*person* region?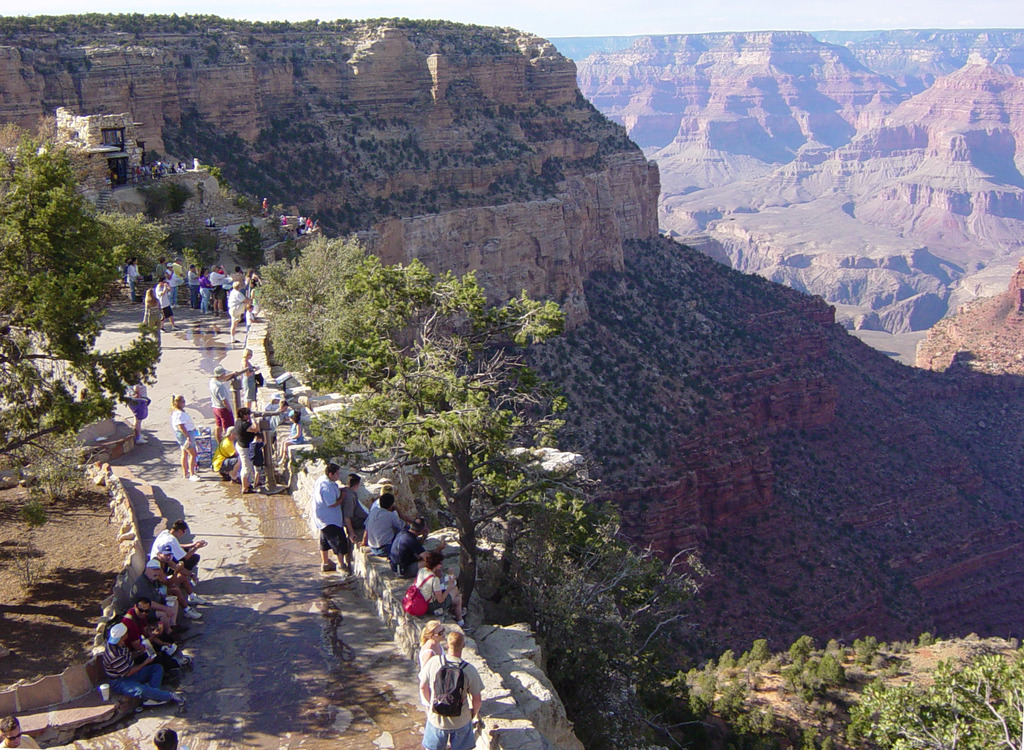
x1=297 y1=213 x2=302 y2=229
